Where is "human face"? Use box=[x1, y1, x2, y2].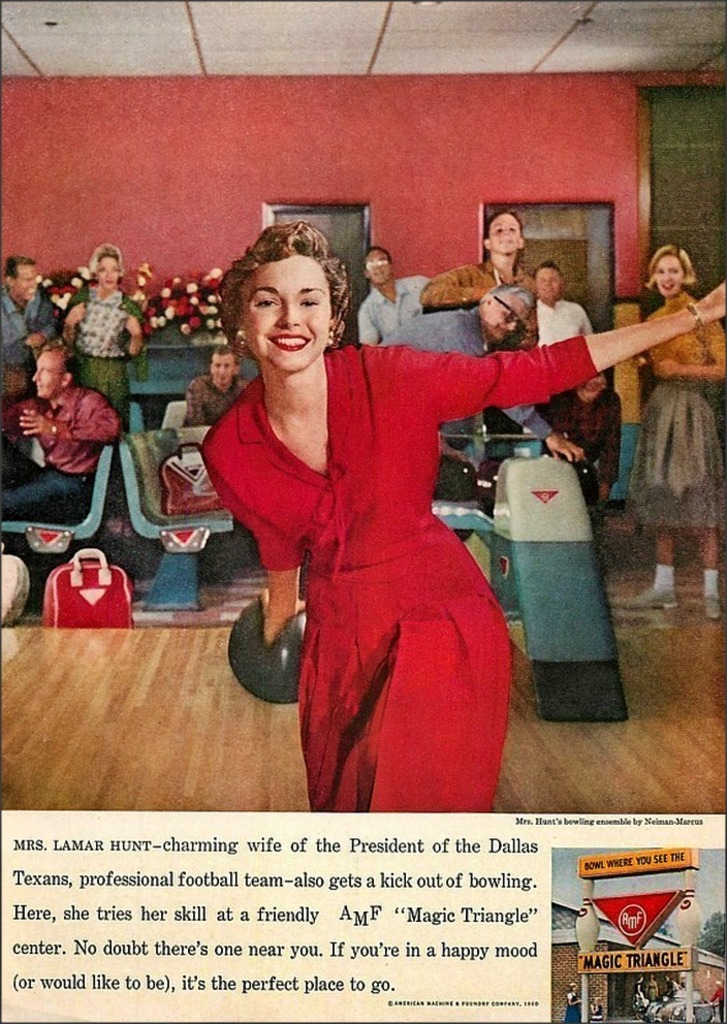
box=[239, 259, 325, 375].
